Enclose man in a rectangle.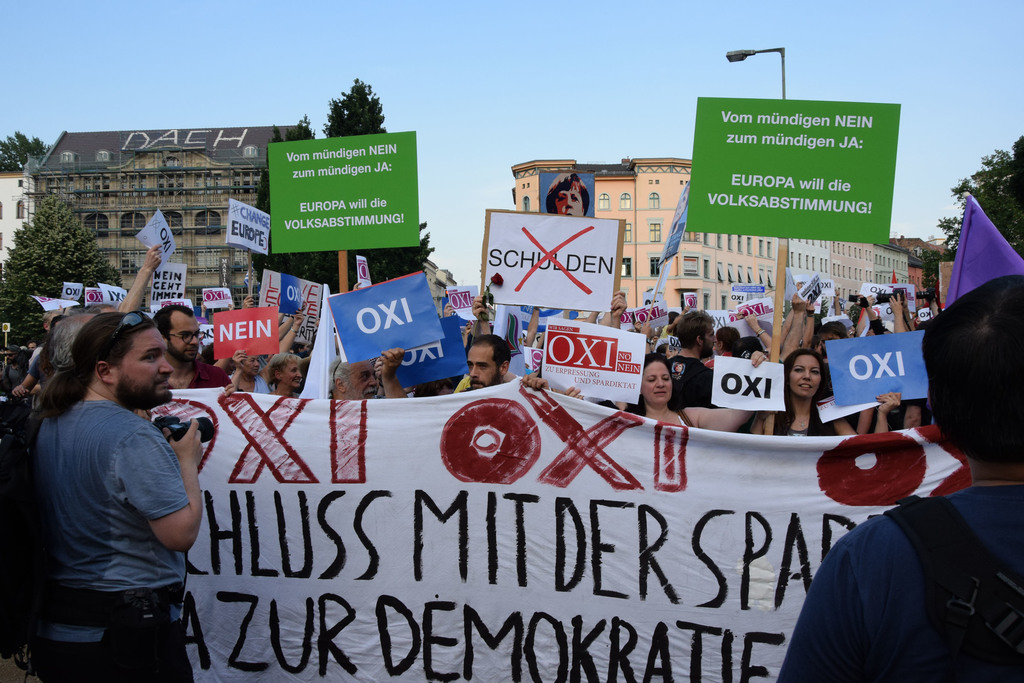
<box>457,334,552,394</box>.
